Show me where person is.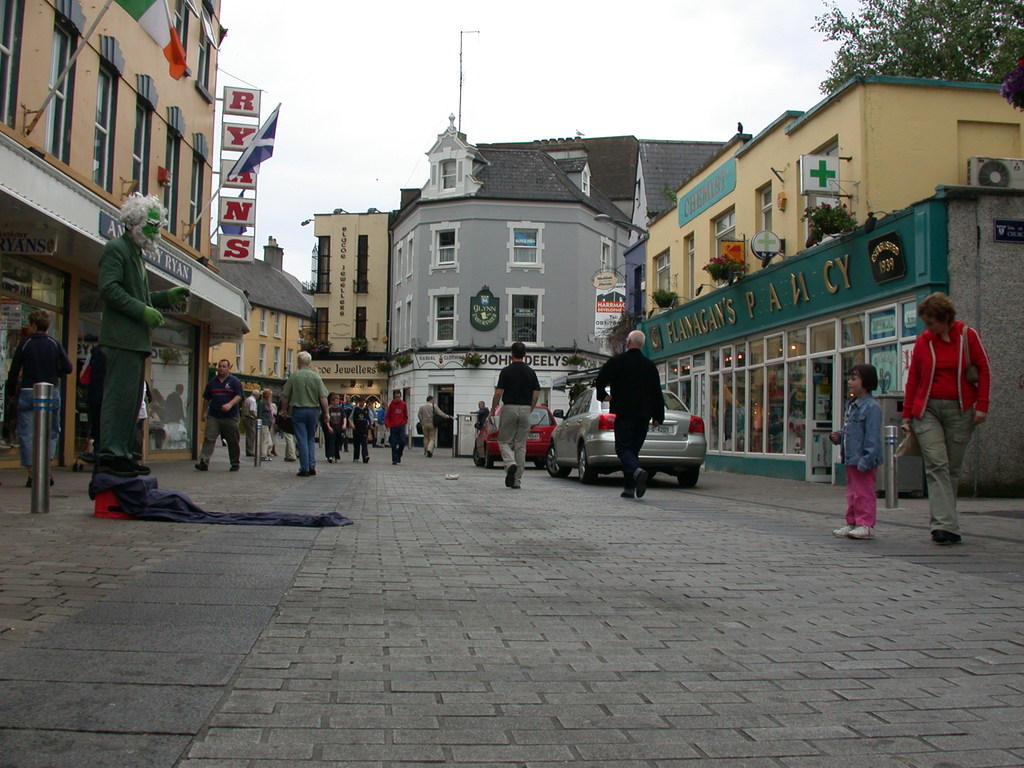
person is at [x1=94, y1=189, x2=188, y2=478].
